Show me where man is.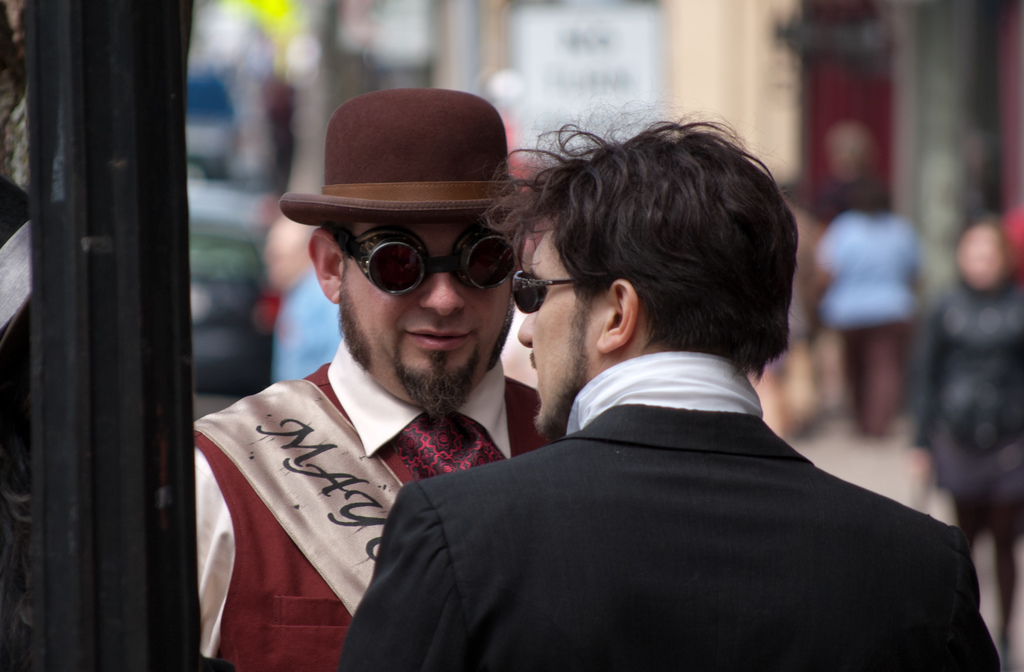
man is at {"left": 333, "top": 99, "right": 1002, "bottom": 671}.
